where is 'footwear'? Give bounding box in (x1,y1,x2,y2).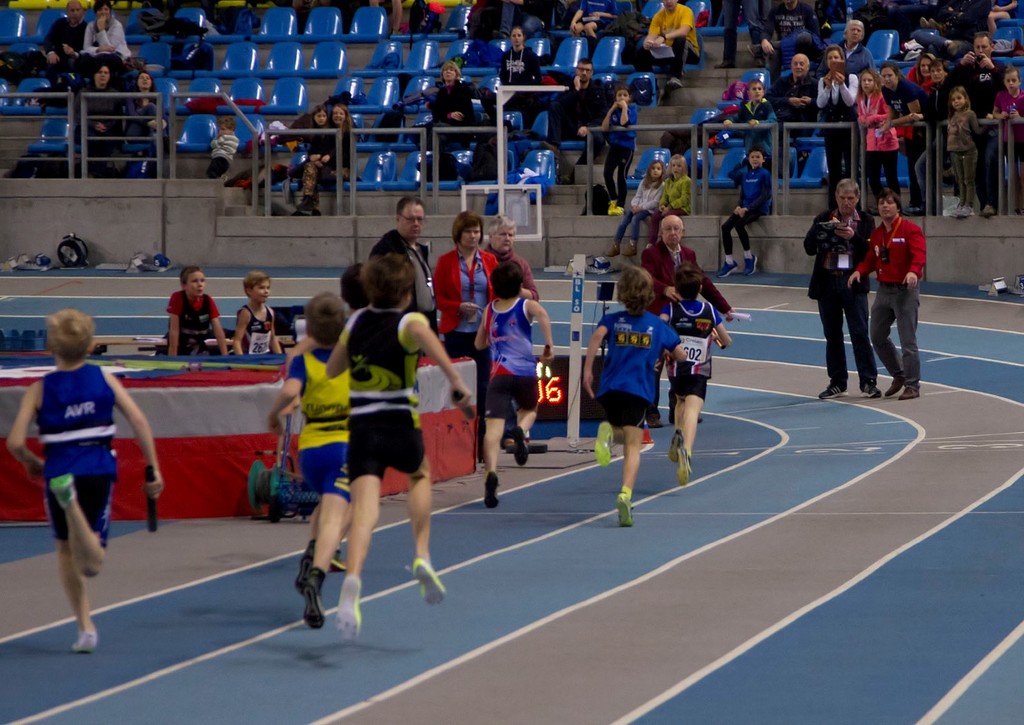
(615,491,636,528).
